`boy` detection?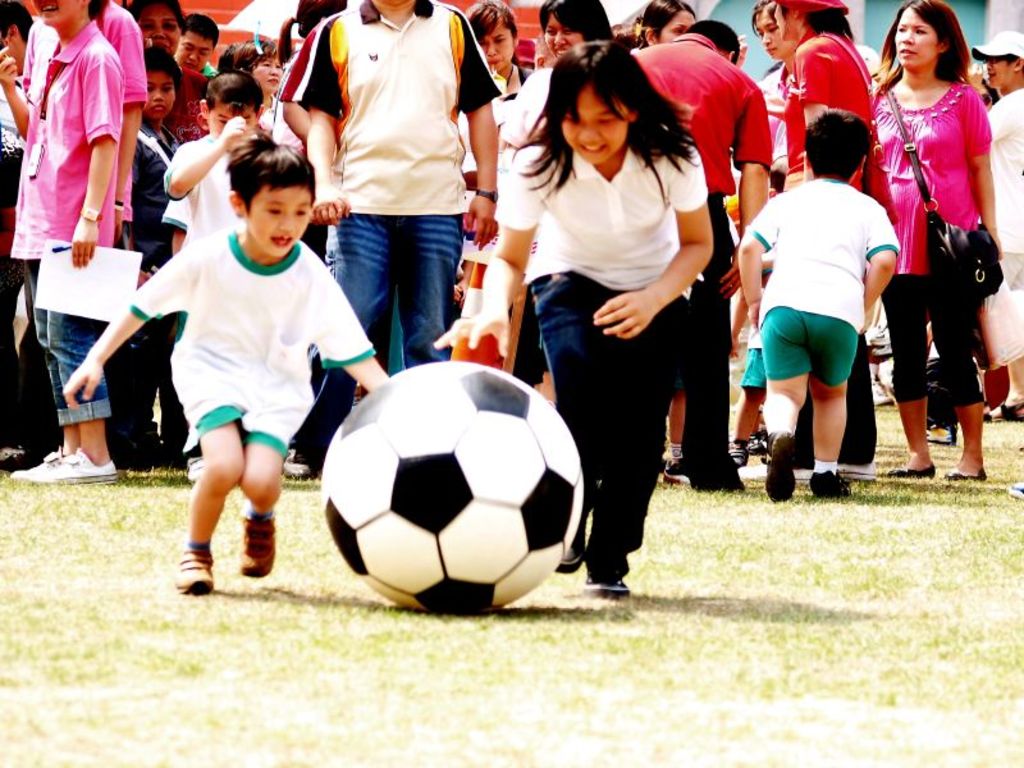
left=95, top=40, right=193, bottom=485
